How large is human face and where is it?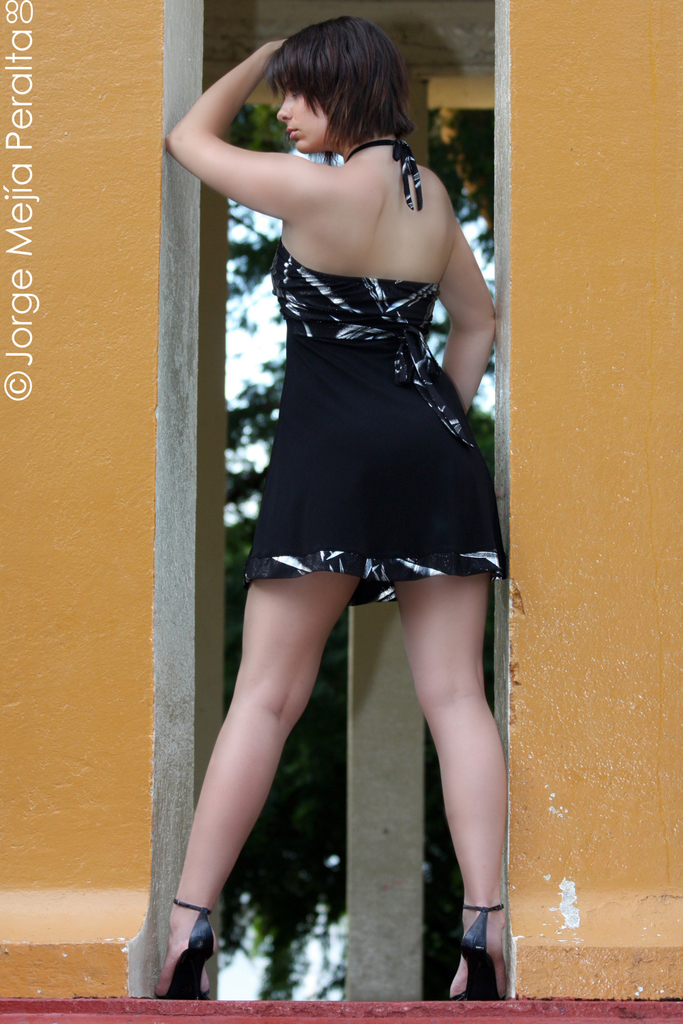
Bounding box: bbox=(274, 70, 344, 153).
